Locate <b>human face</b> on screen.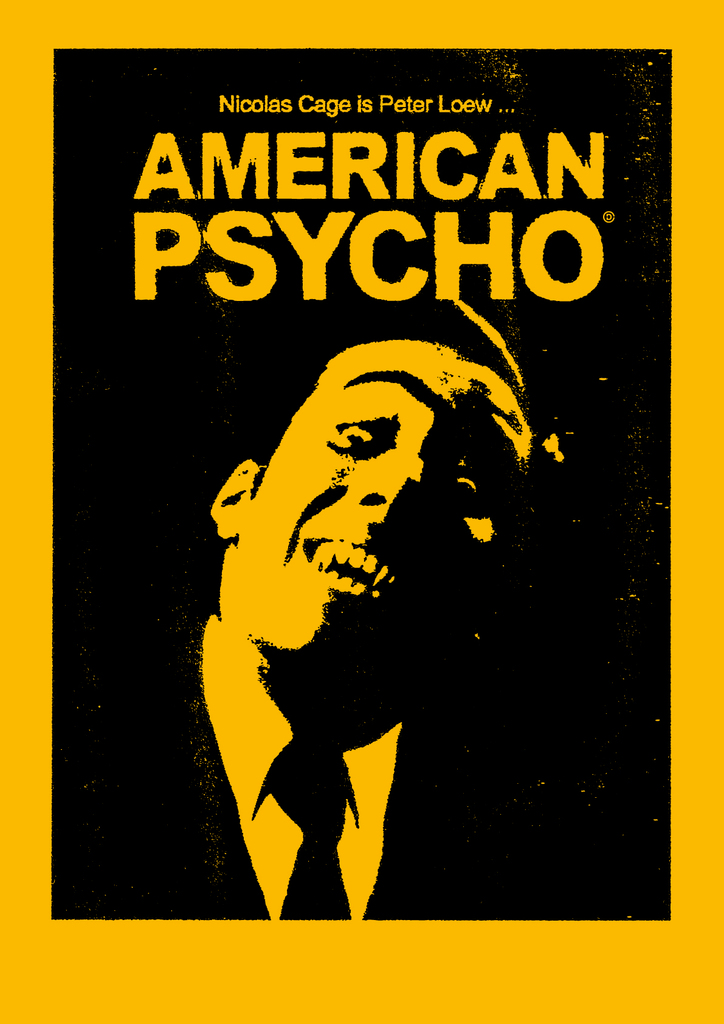
On screen at <box>216,337,535,690</box>.
